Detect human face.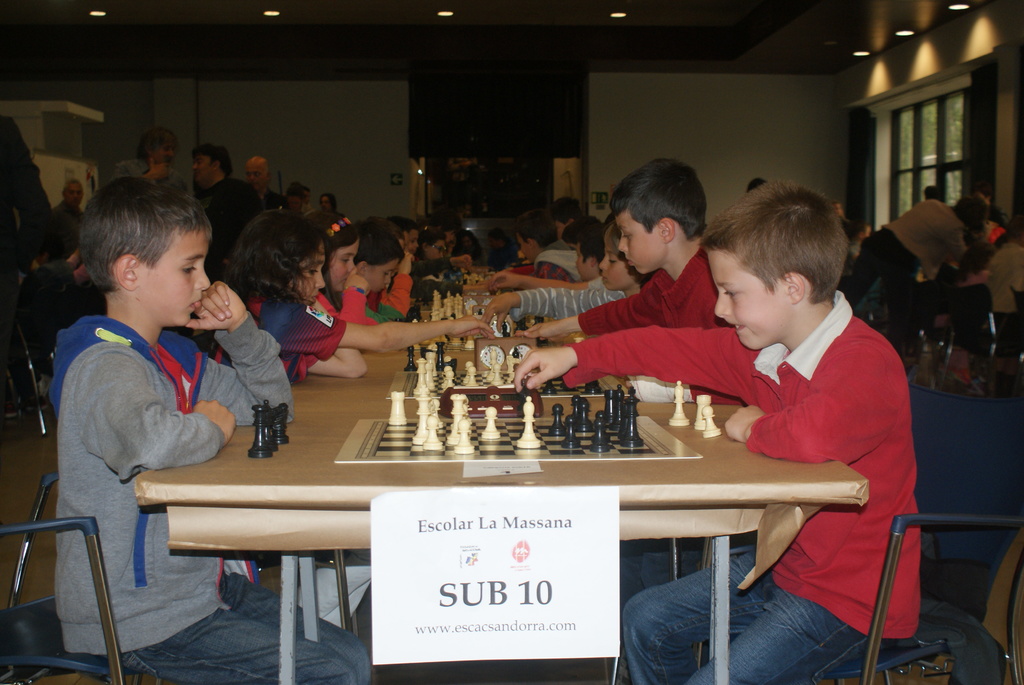
Detected at BBox(428, 239, 445, 258).
